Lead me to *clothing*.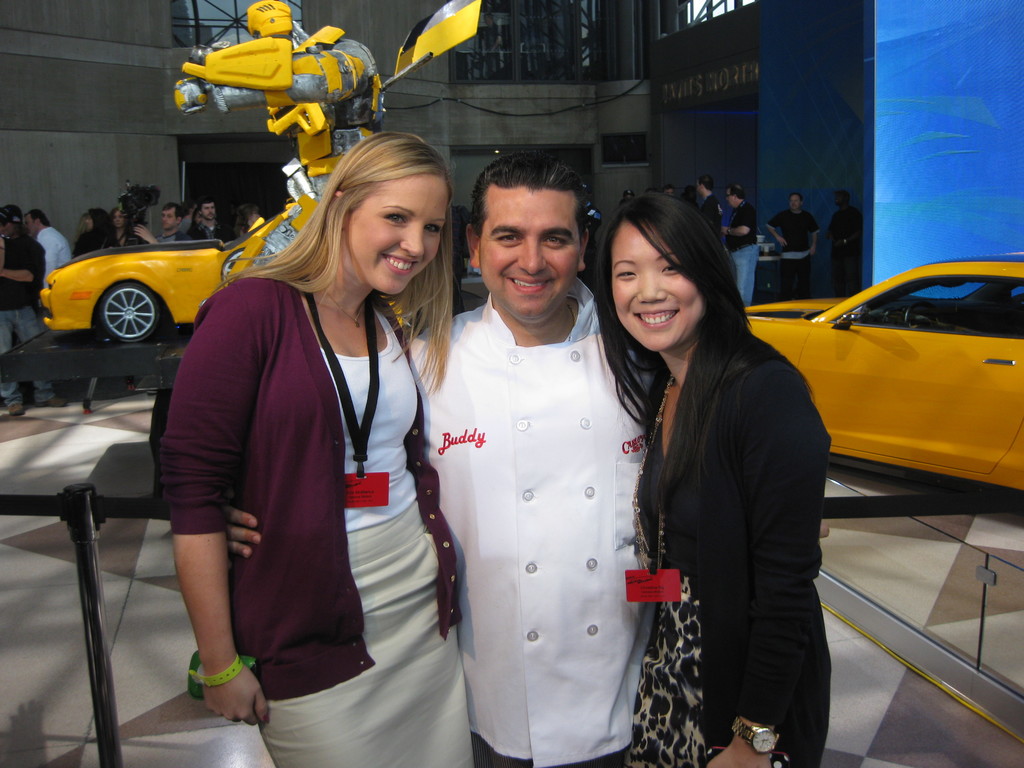
Lead to x1=0, y1=230, x2=44, y2=355.
